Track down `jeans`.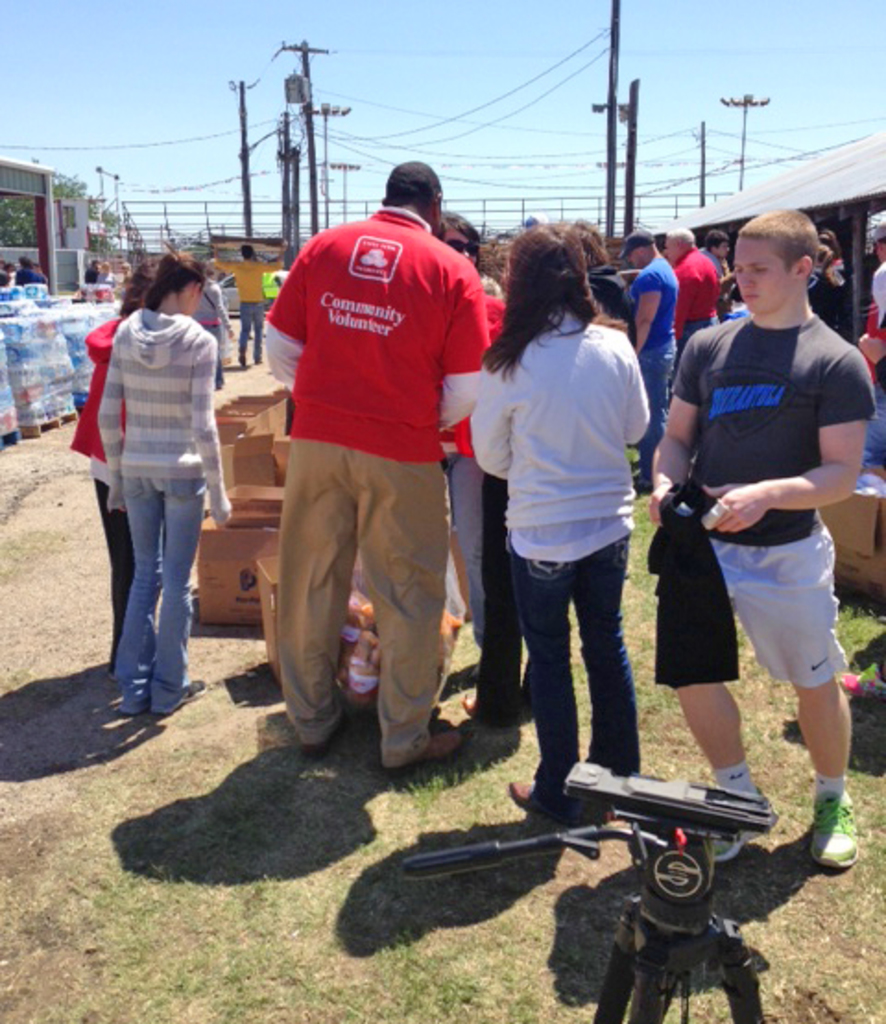
Tracked to region(724, 535, 860, 694).
